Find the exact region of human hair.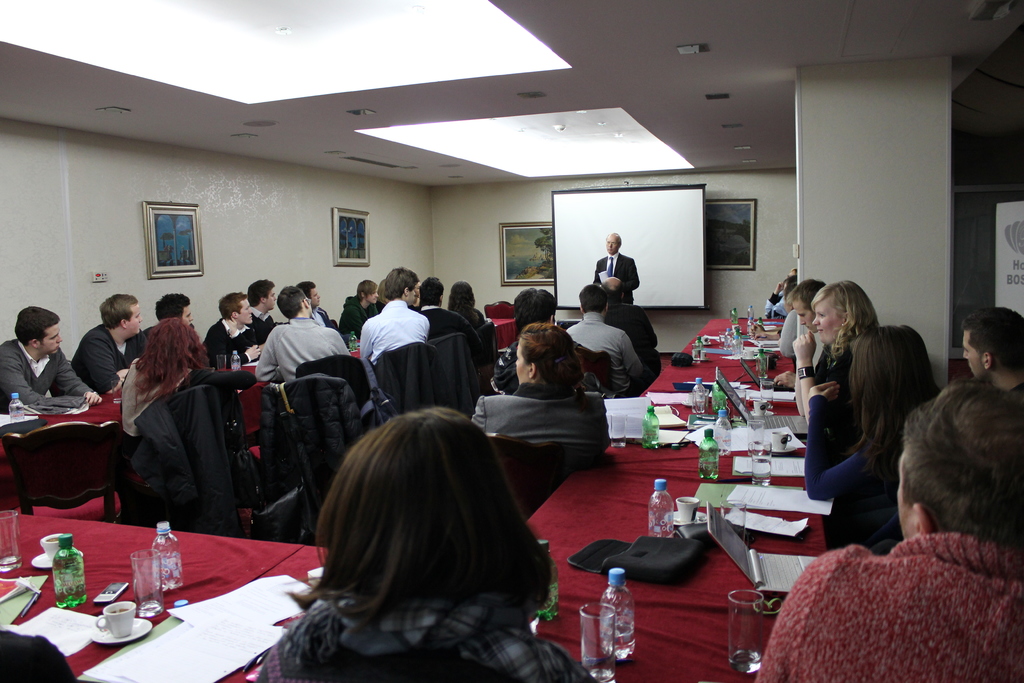
Exact region: left=127, top=318, right=216, bottom=403.
